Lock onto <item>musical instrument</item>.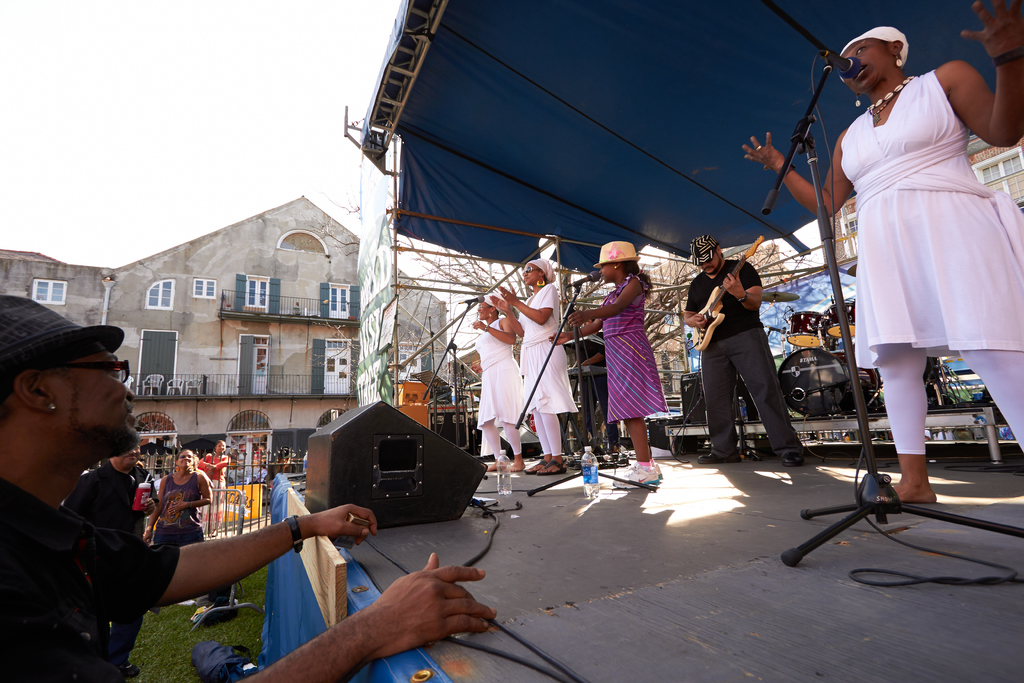
Locked: {"left": 763, "top": 285, "right": 803, "bottom": 304}.
